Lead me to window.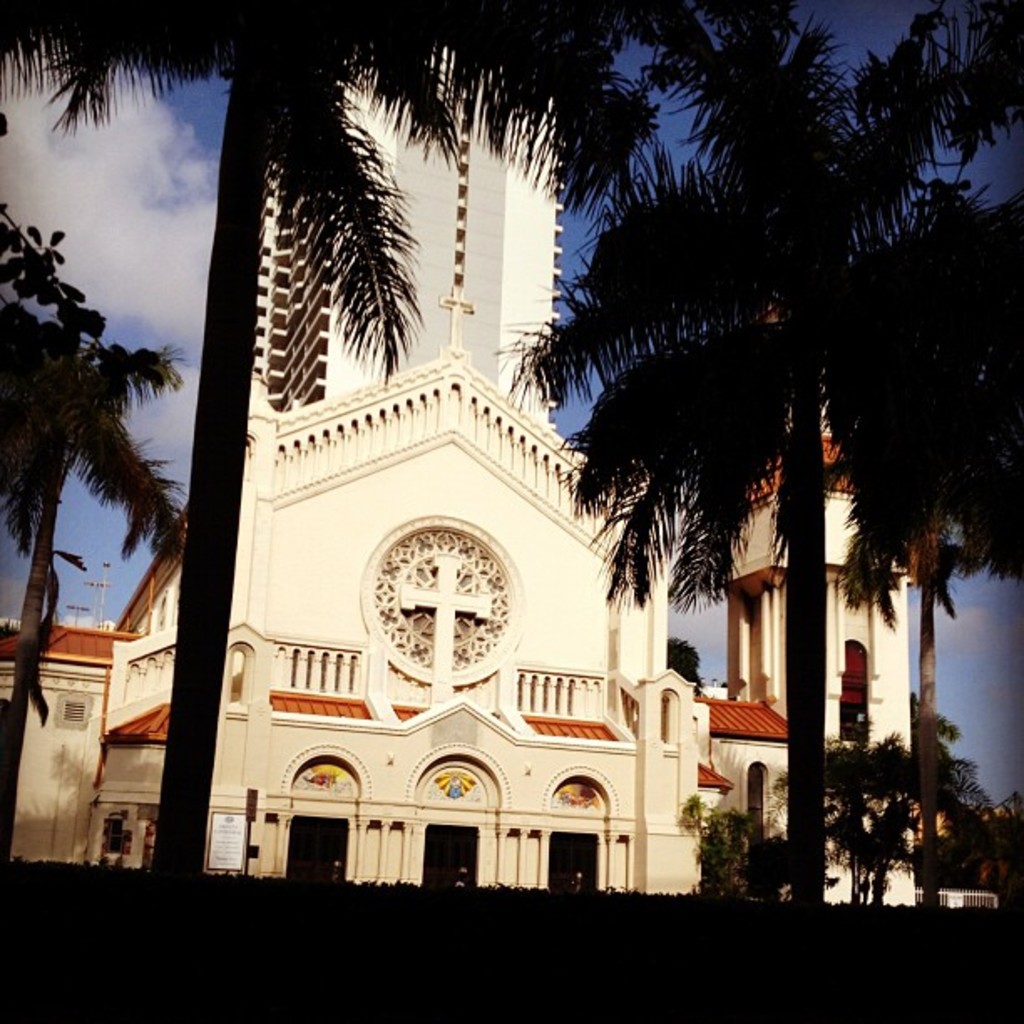
Lead to 100,822,127,857.
